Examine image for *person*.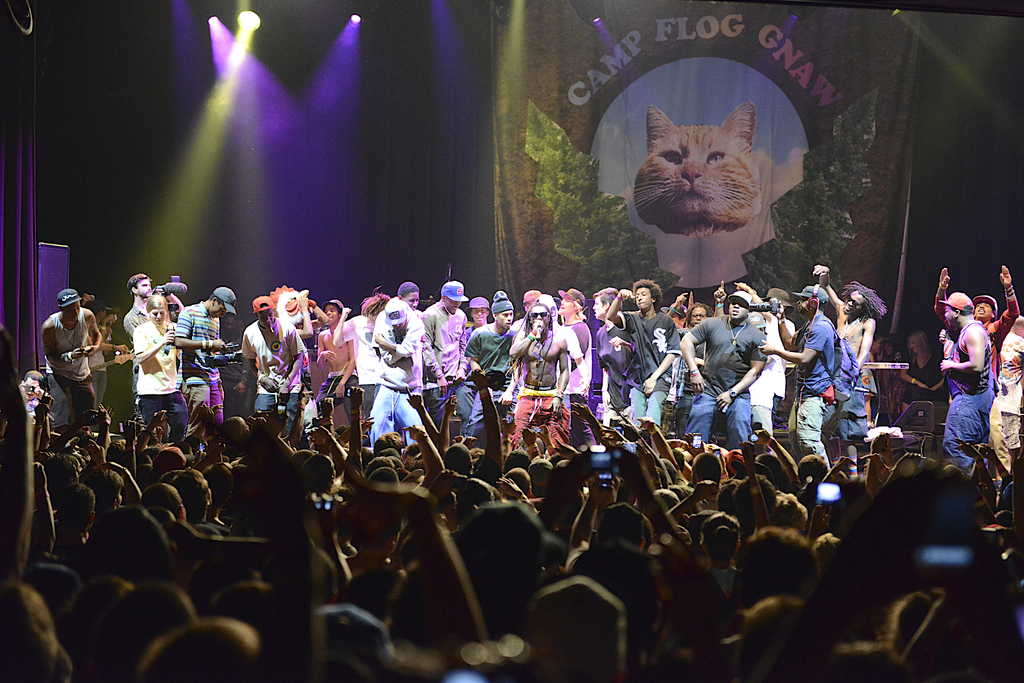
Examination result: bbox=[419, 289, 465, 424].
